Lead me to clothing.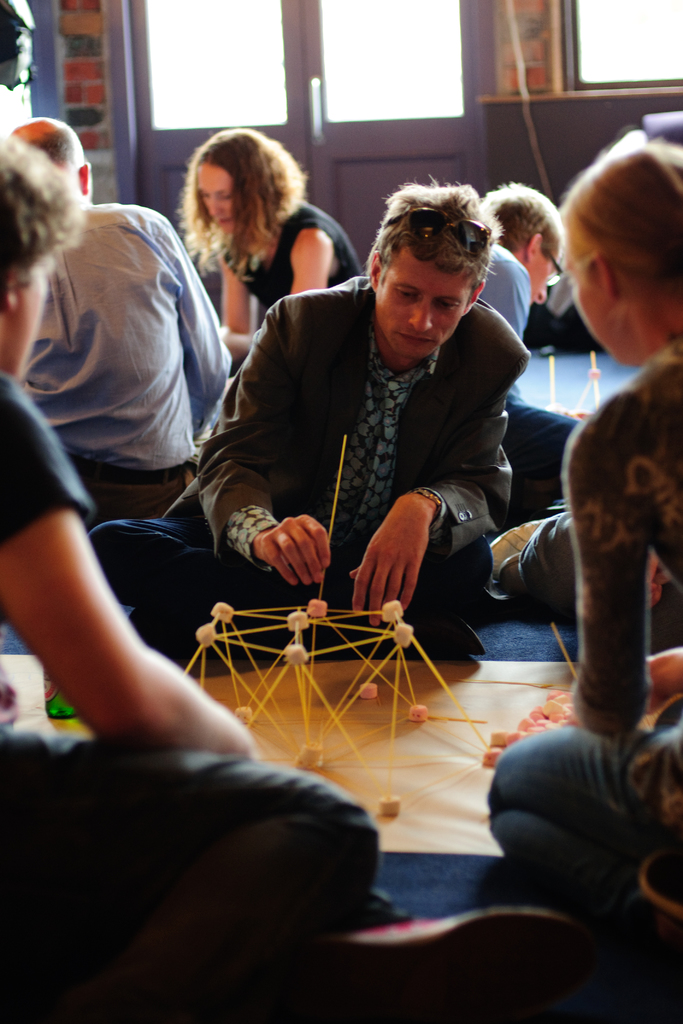
Lead to <region>222, 202, 363, 326</region>.
